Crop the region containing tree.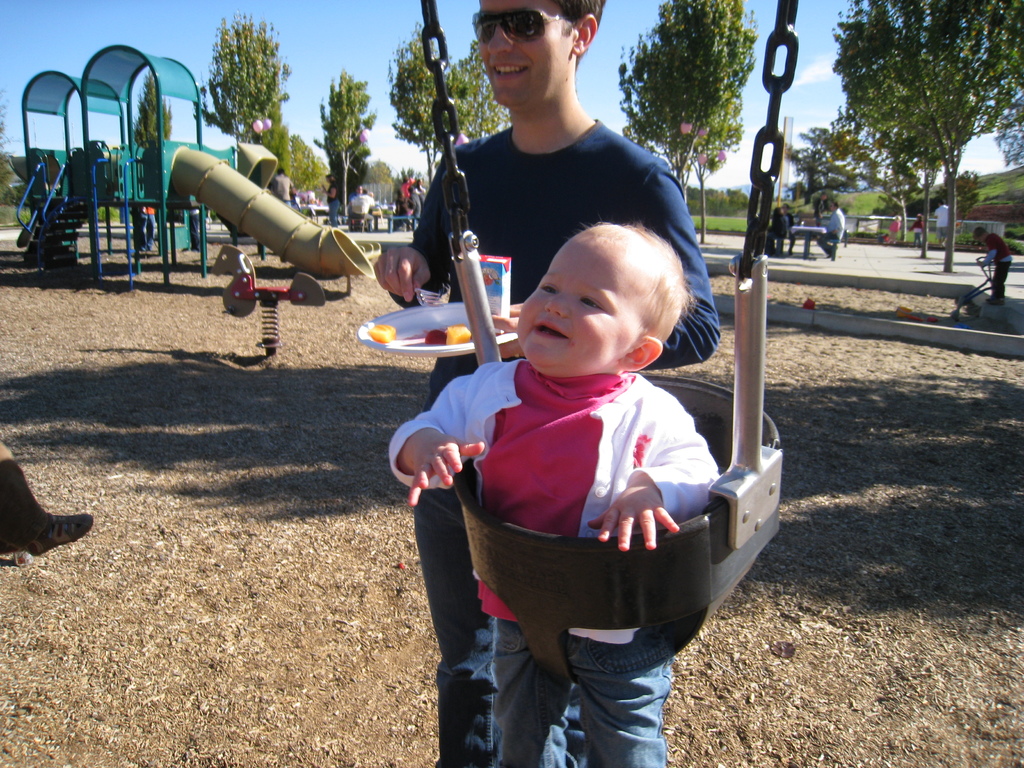
Crop region: {"left": 782, "top": 122, "right": 877, "bottom": 204}.
